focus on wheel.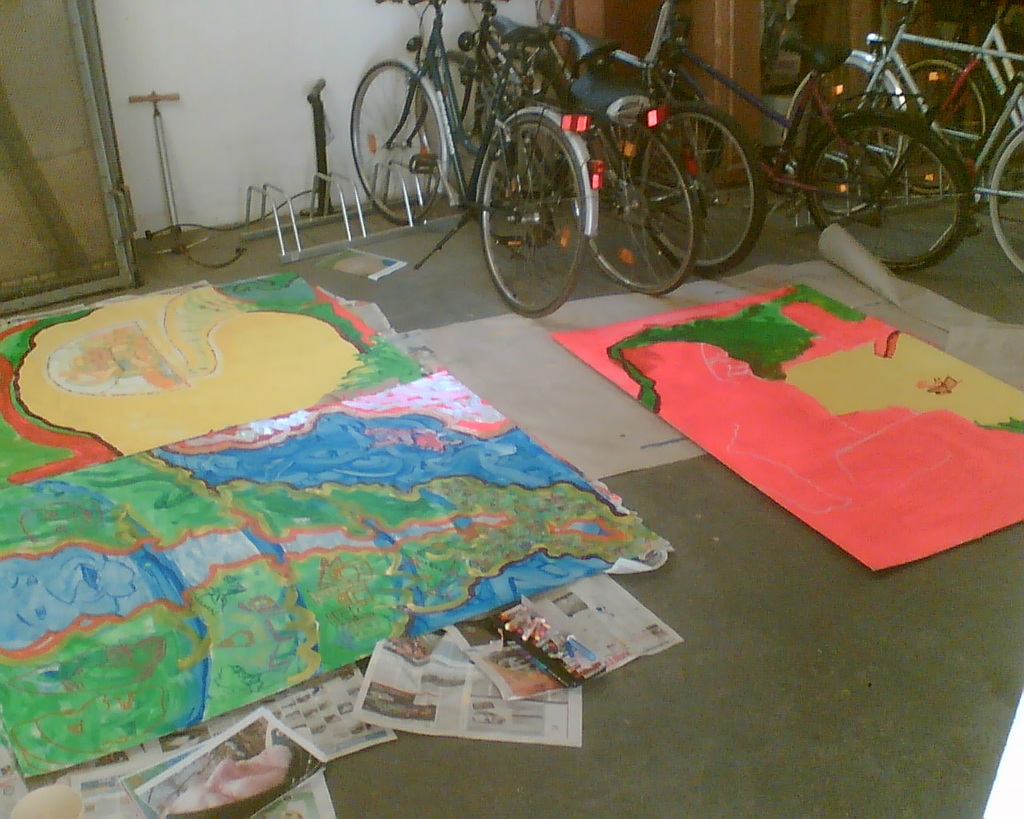
Focused at 571:120:699:293.
